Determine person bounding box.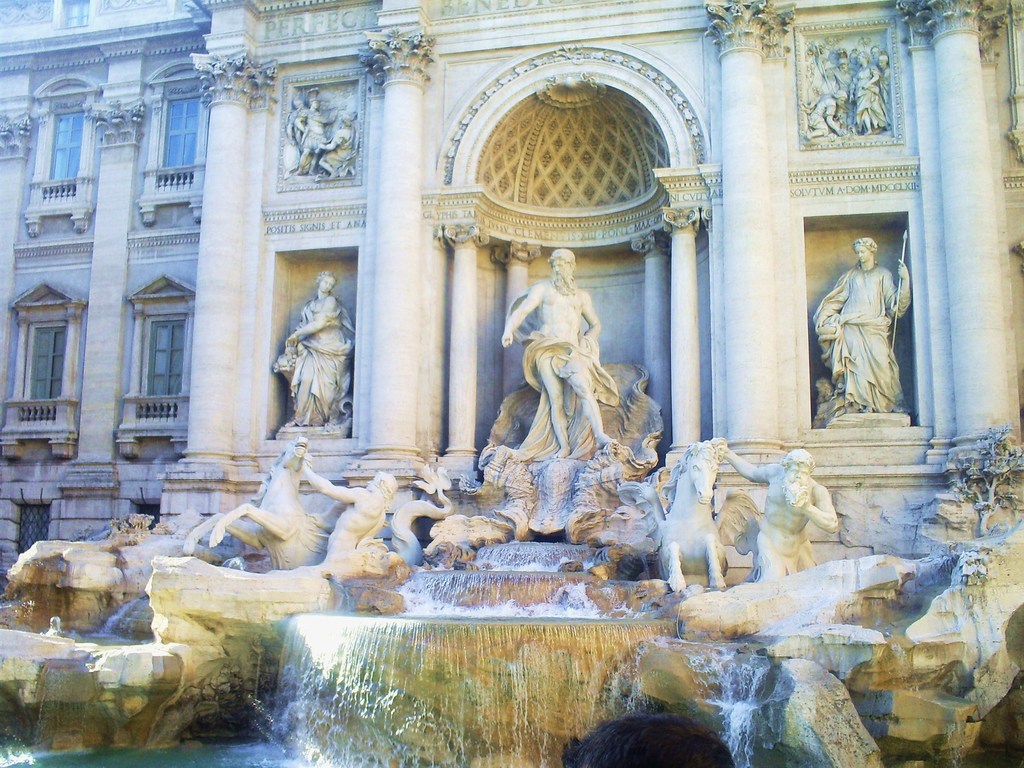
Determined: bbox(718, 447, 837, 582).
